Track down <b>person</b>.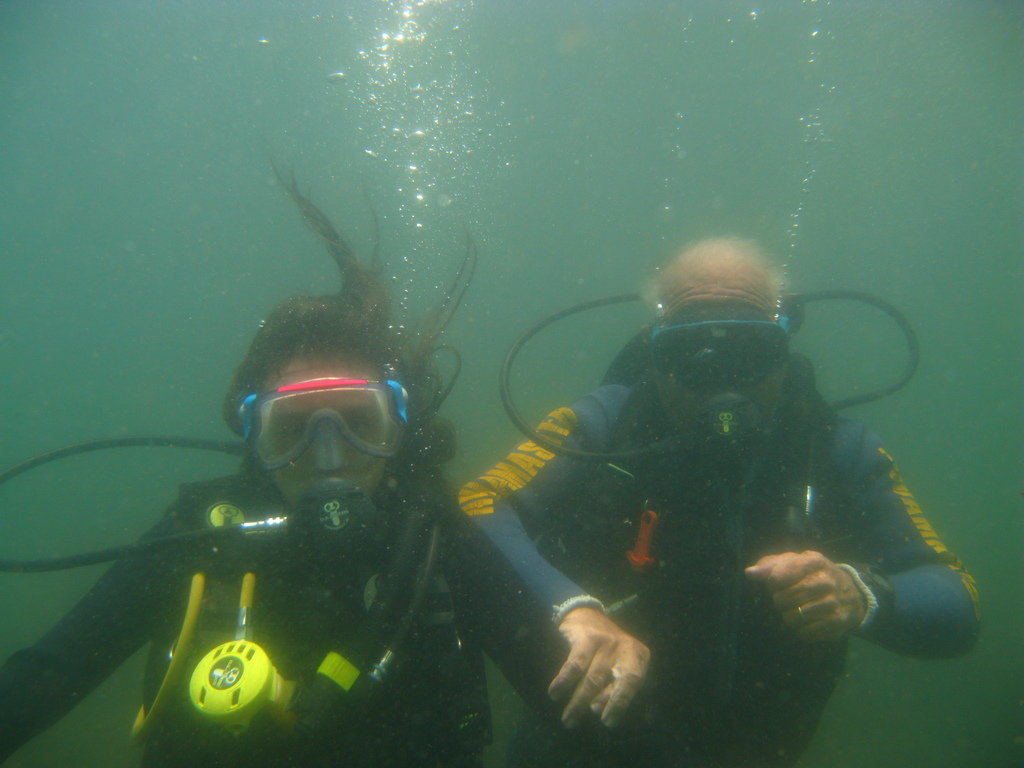
Tracked to bbox=[12, 159, 622, 767].
